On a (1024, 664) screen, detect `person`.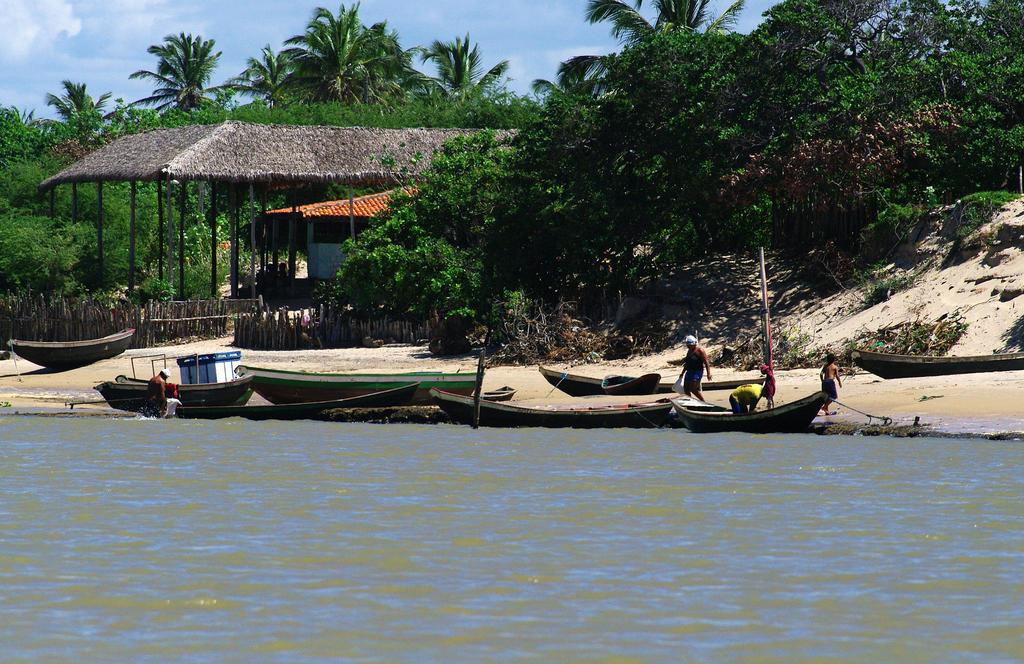
<region>159, 386, 180, 421</region>.
